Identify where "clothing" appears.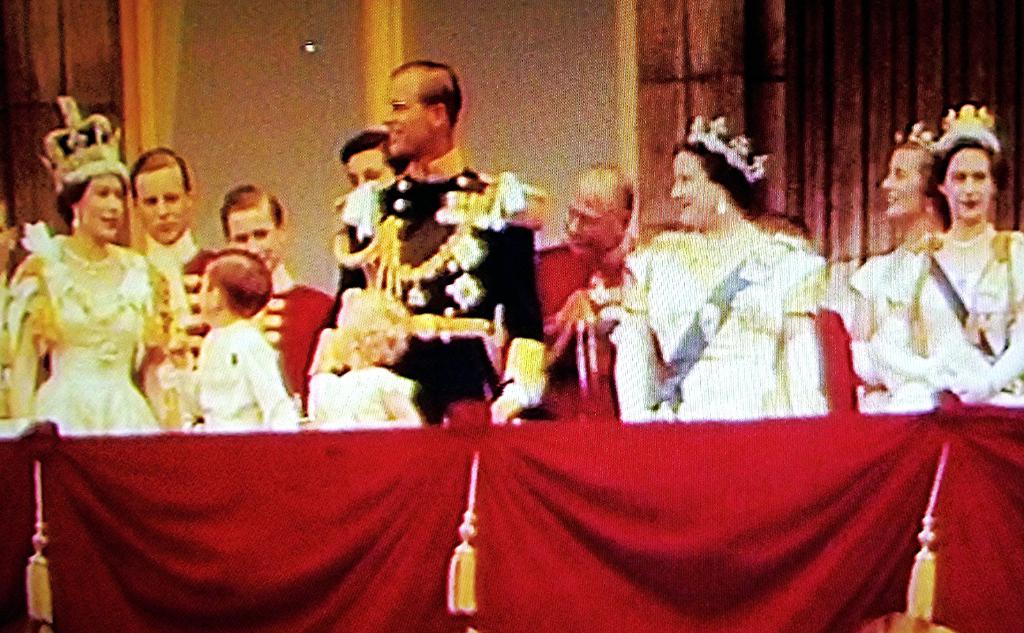
Appears at (260, 269, 322, 428).
